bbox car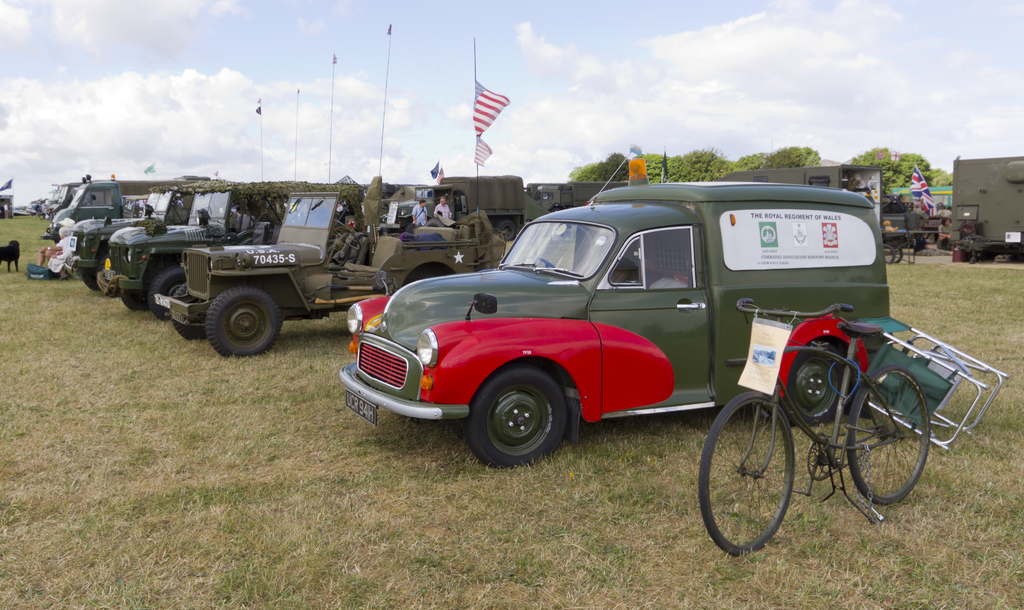
box(56, 177, 202, 289)
